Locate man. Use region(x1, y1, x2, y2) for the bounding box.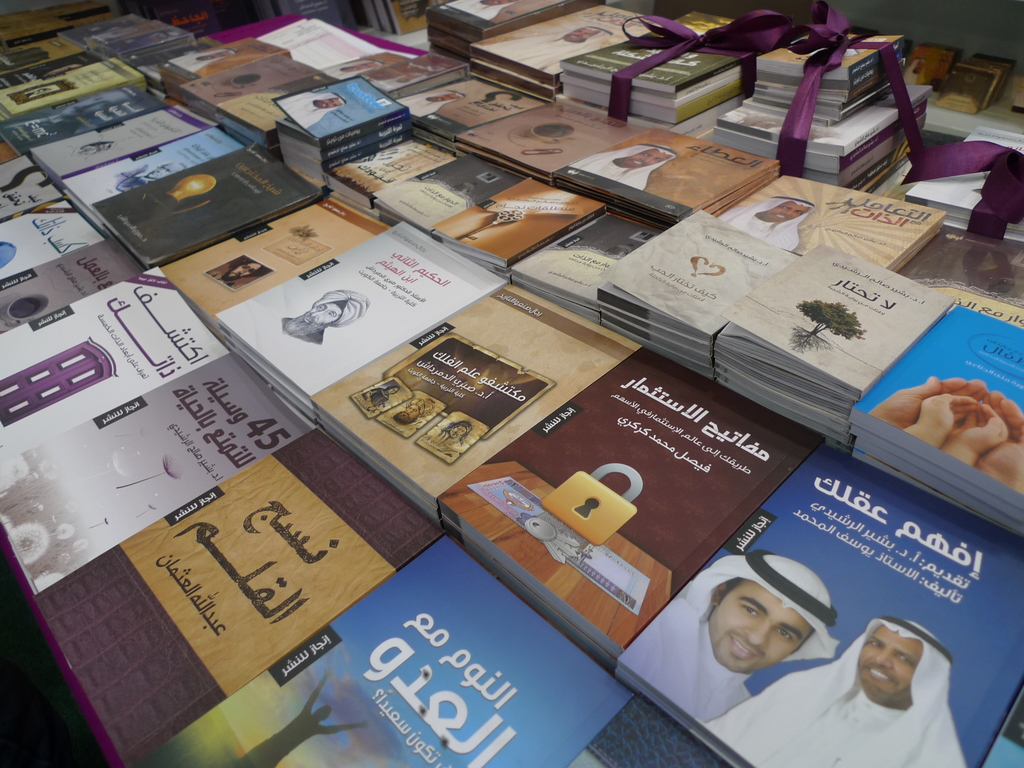
region(25, 85, 54, 99).
